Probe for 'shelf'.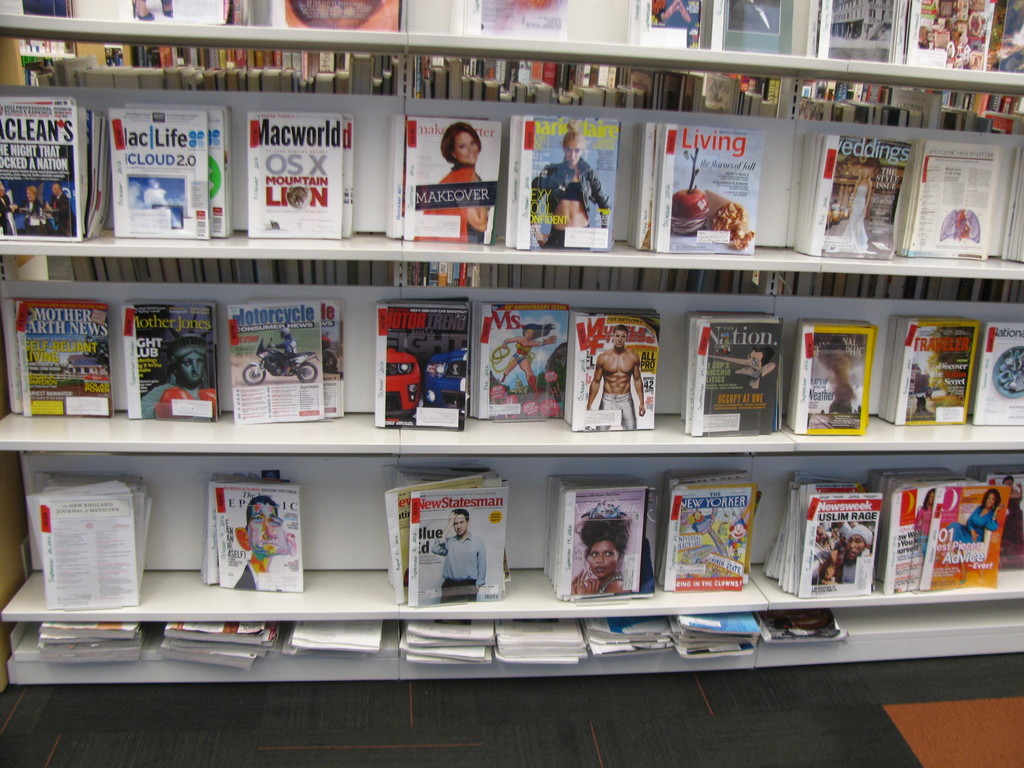
Probe result: select_region(0, 0, 673, 627).
